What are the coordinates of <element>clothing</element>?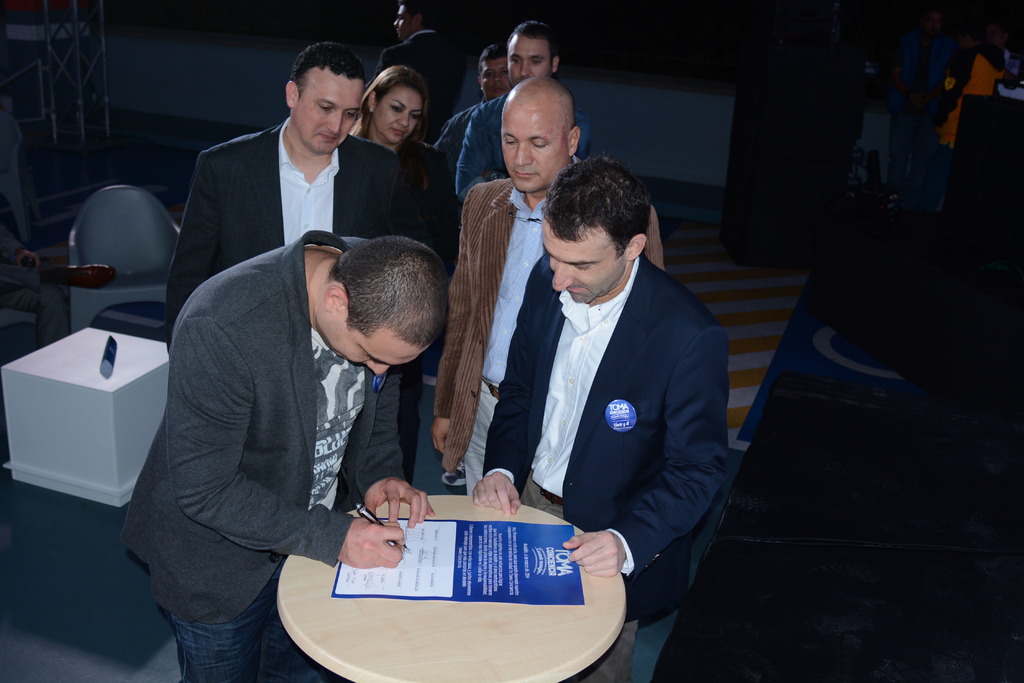
crop(429, 154, 663, 495).
